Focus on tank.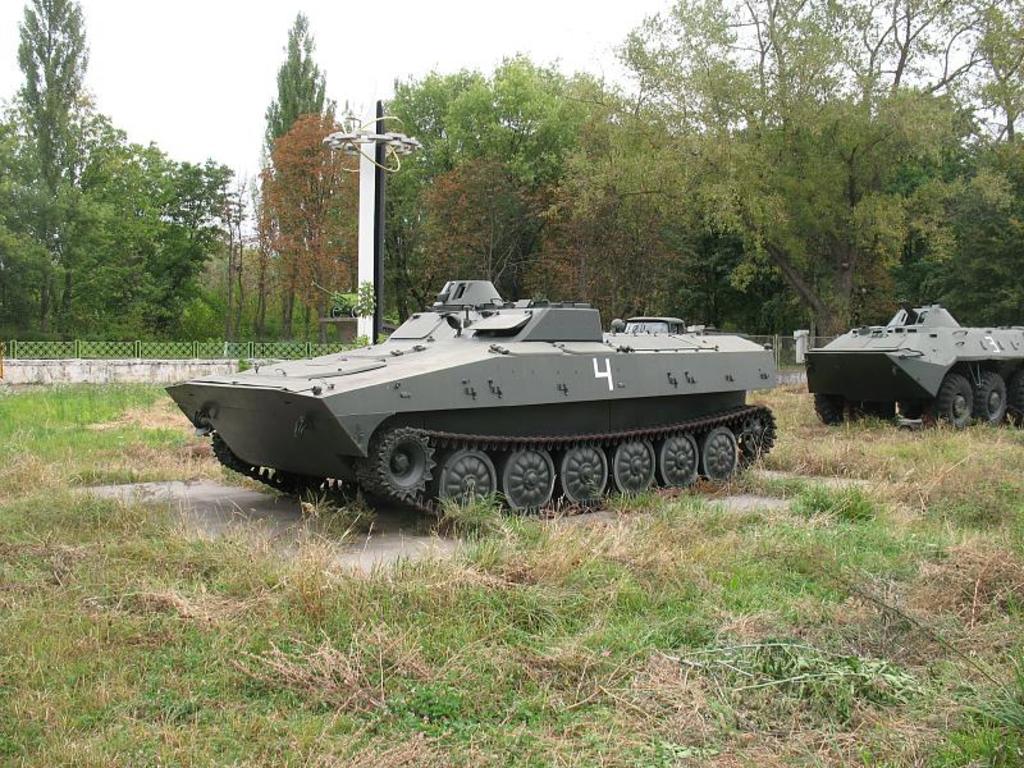
Focused at rect(804, 298, 1023, 426).
